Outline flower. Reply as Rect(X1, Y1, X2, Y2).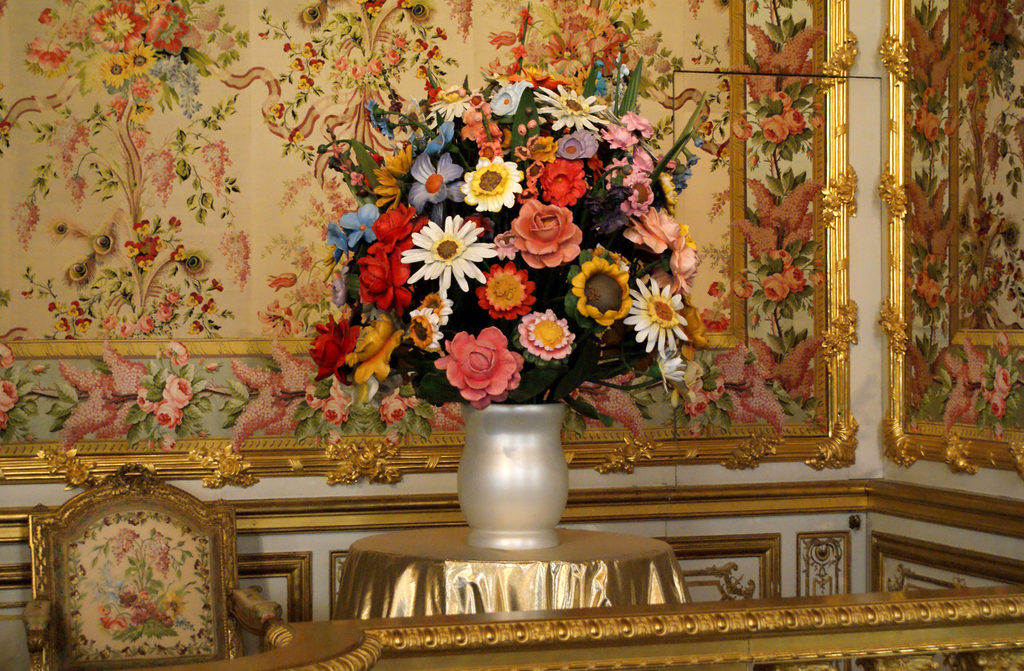
Rect(104, 10, 134, 37).
